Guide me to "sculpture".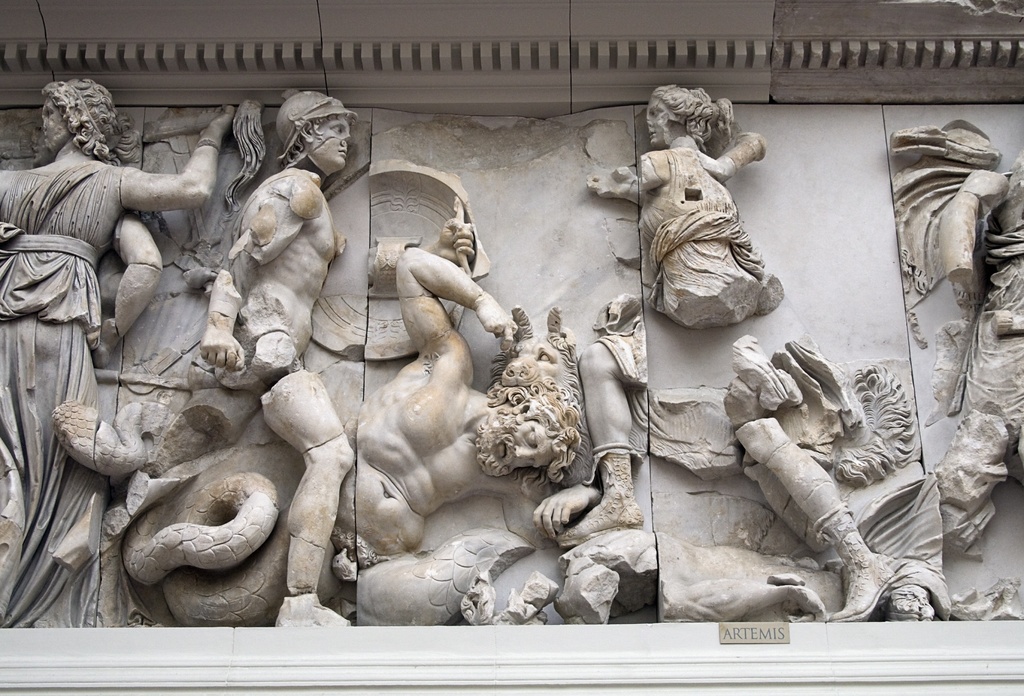
Guidance: (x1=0, y1=76, x2=229, y2=630).
